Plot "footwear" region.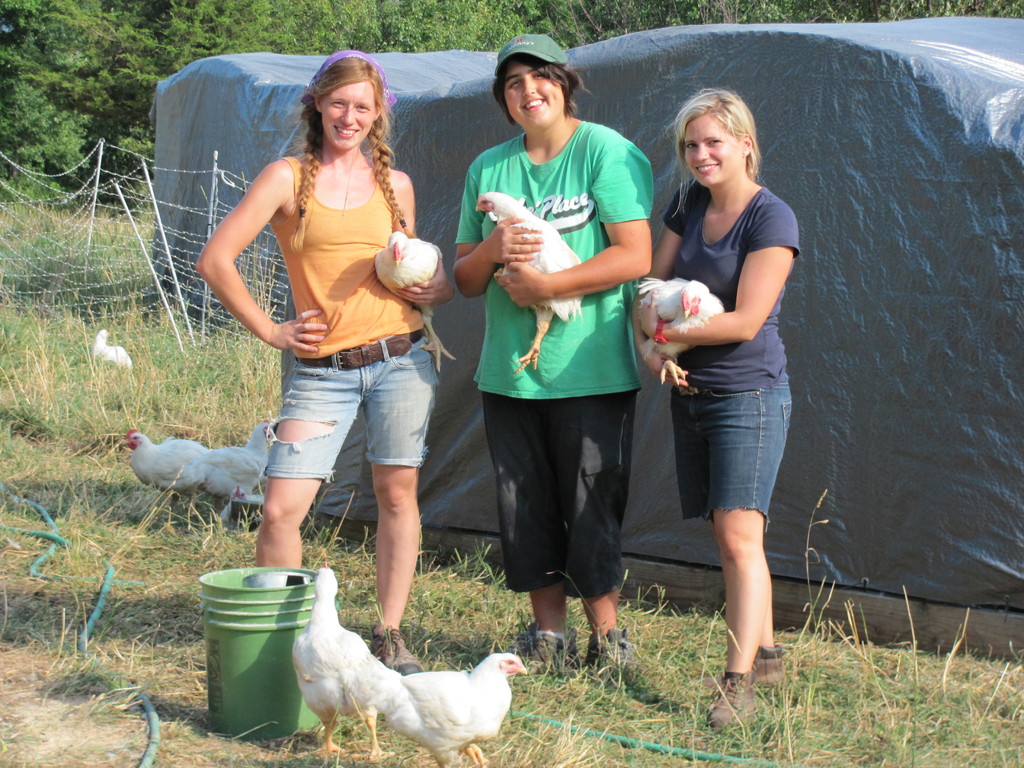
Plotted at rect(525, 622, 580, 682).
